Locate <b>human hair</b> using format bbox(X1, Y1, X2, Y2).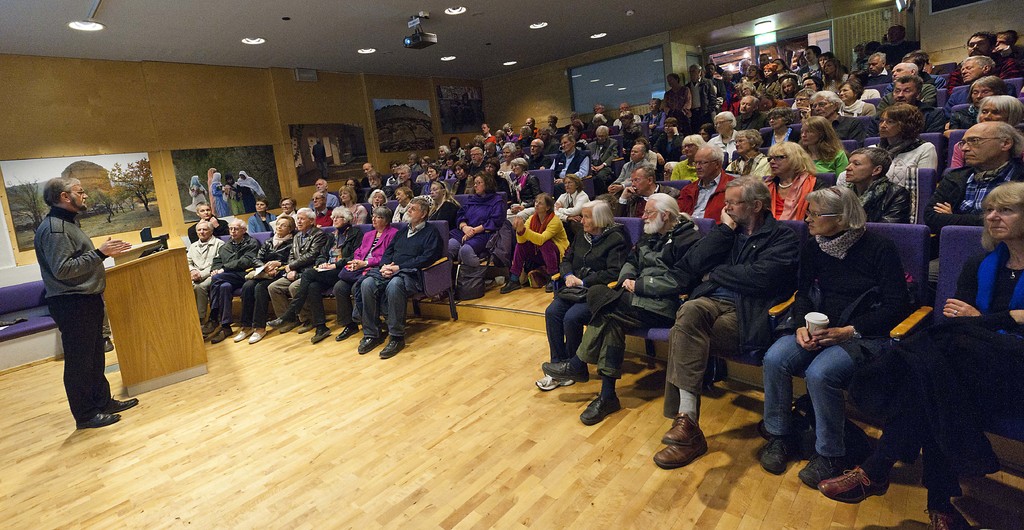
bbox(980, 181, 1023, 254).
